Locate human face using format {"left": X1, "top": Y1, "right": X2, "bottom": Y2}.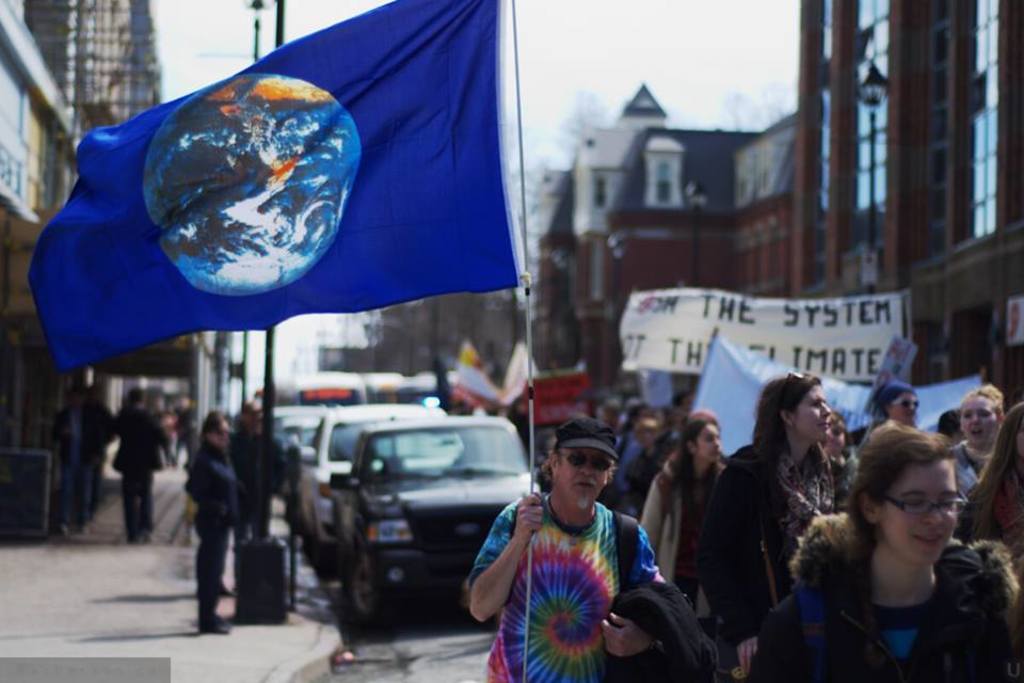
{"left": 890, "top": 385, "right": 922, "bottom": 422}.
